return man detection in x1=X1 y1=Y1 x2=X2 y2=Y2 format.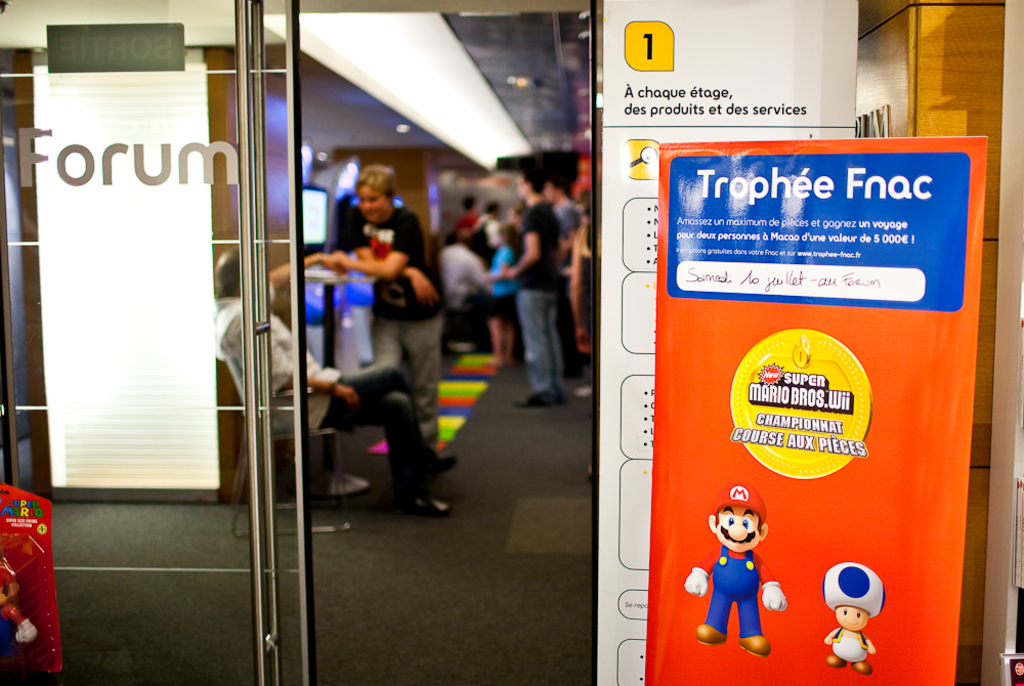
x1=215 y1=243 x2=455 y2=509.
